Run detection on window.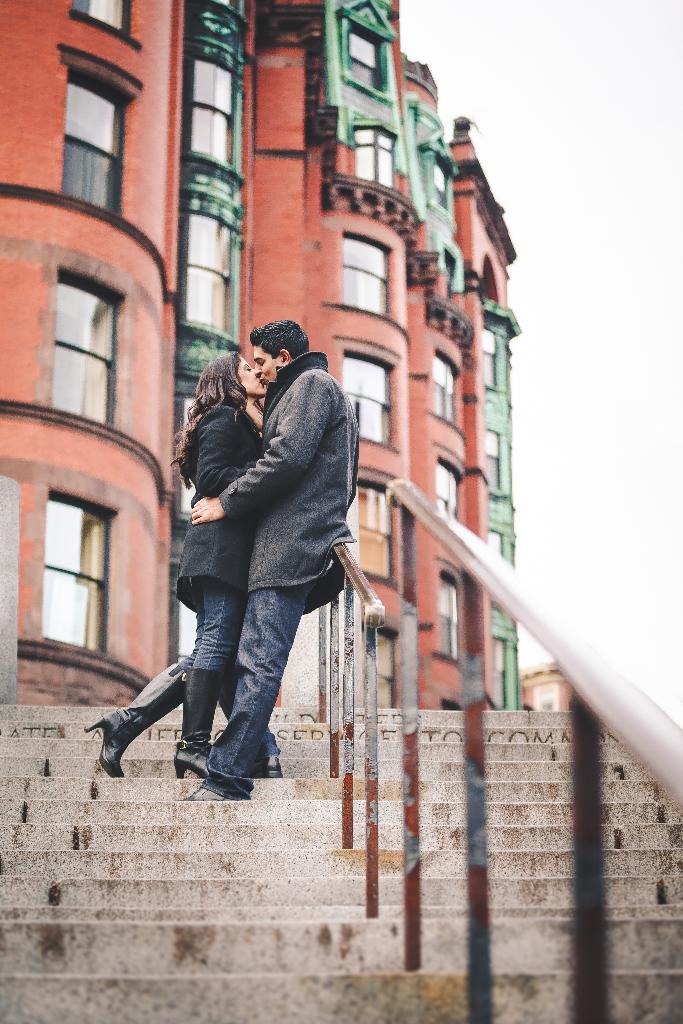
Result: select_region(486, 431, 502, 486).
